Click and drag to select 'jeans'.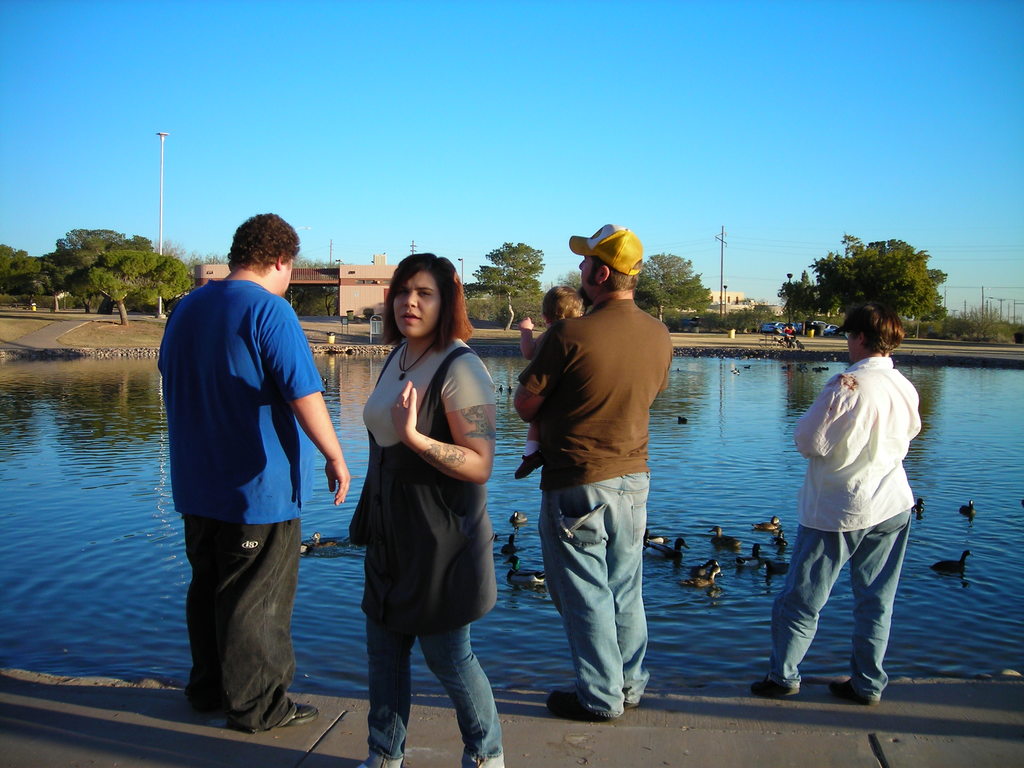
Selection: 545 462 658 733.
